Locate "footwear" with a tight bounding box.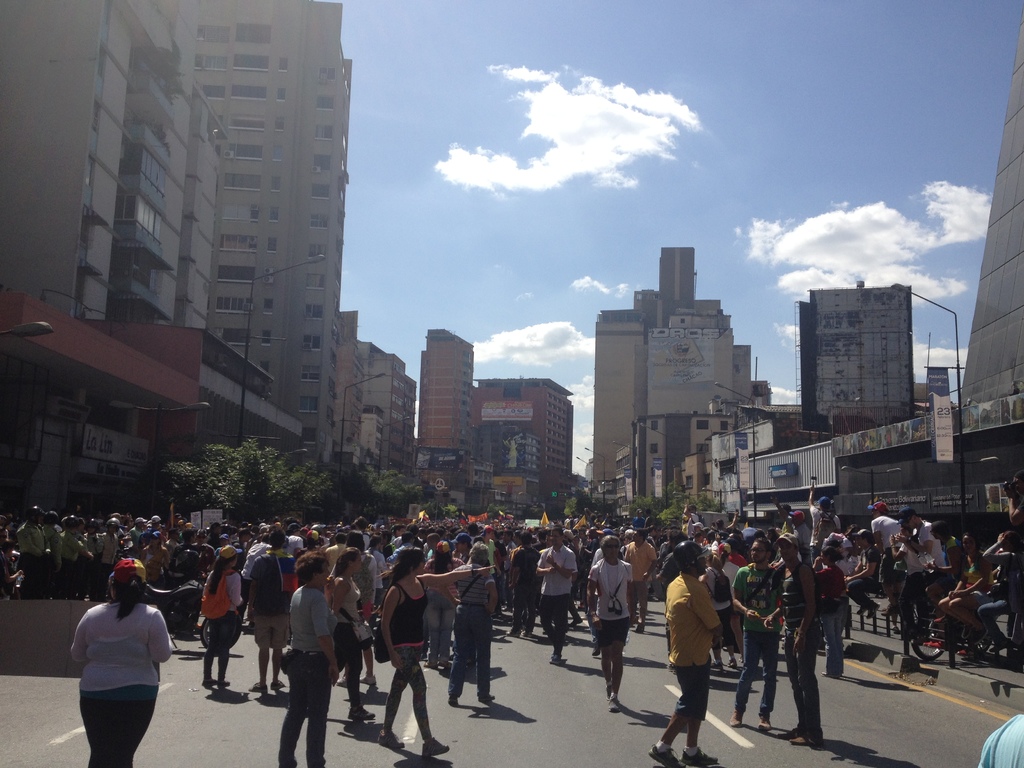
pyautogui.locateOnScreen(246, 618, 255, 628).
